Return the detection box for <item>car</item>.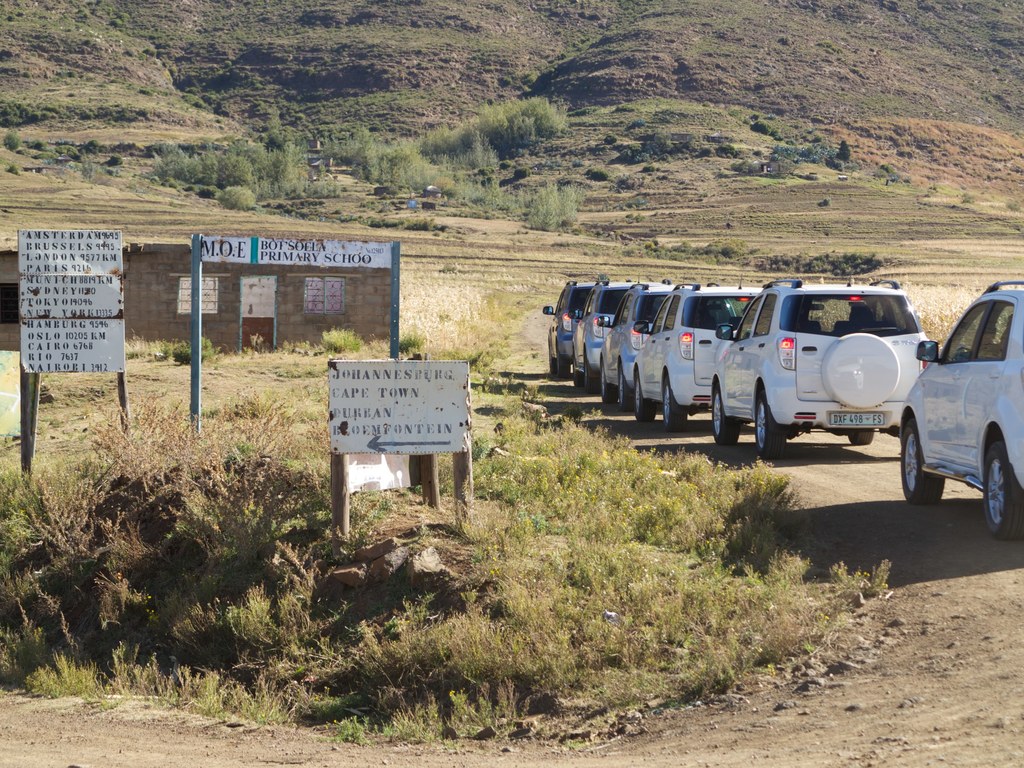
<bbox>600, 280, 698, 417</bbox>.
